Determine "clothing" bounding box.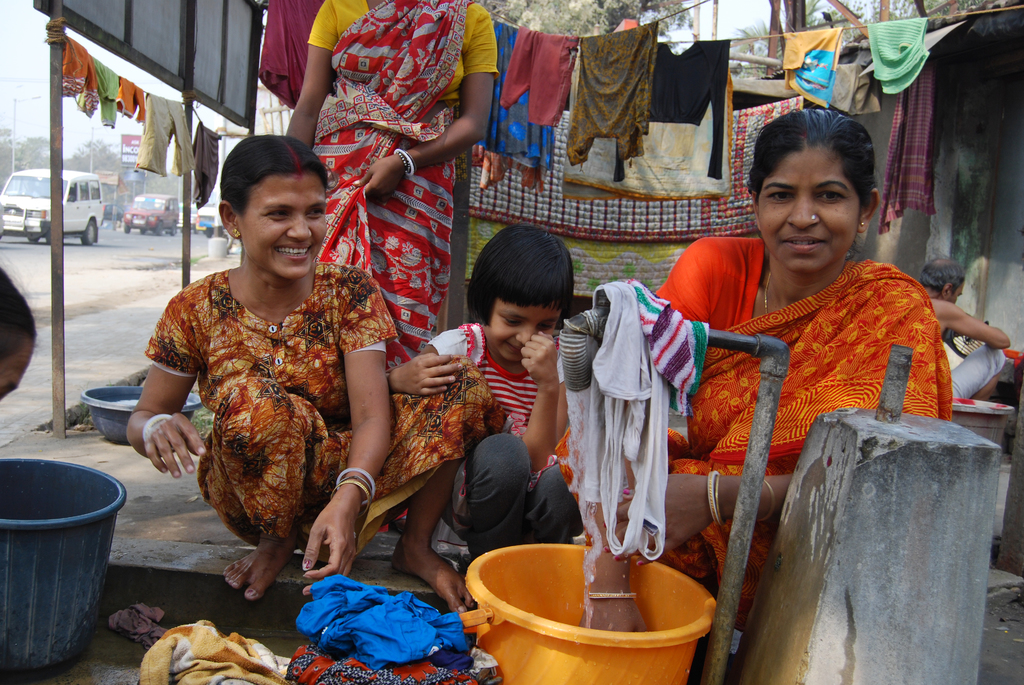
Determined: BBox(791, 38, 842, 108).
